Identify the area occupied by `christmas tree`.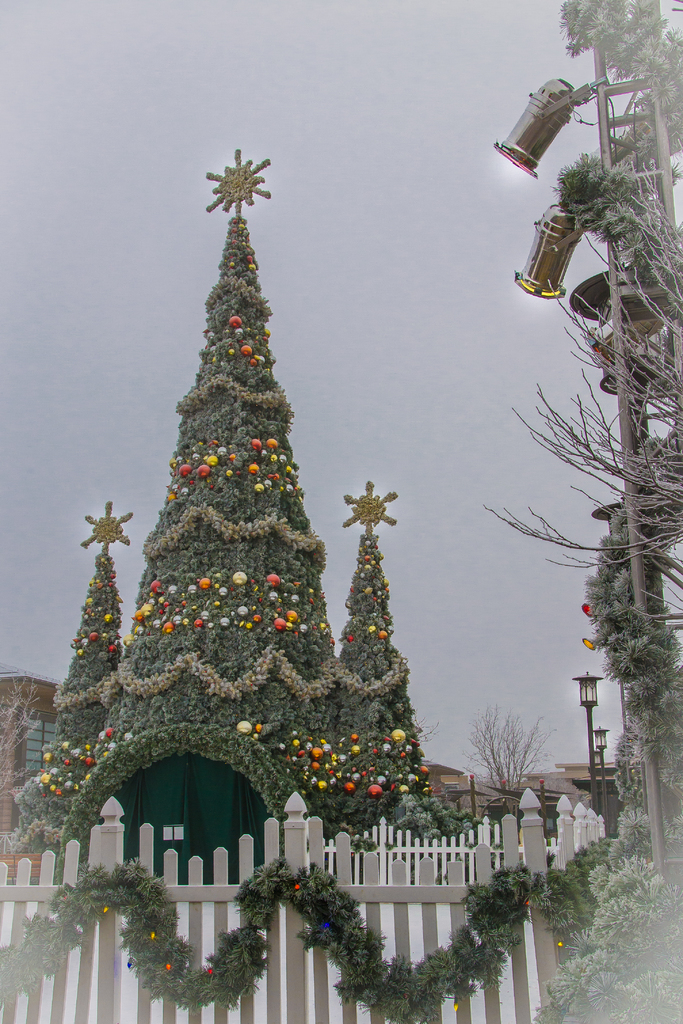
Area: 120 135 348 786.
